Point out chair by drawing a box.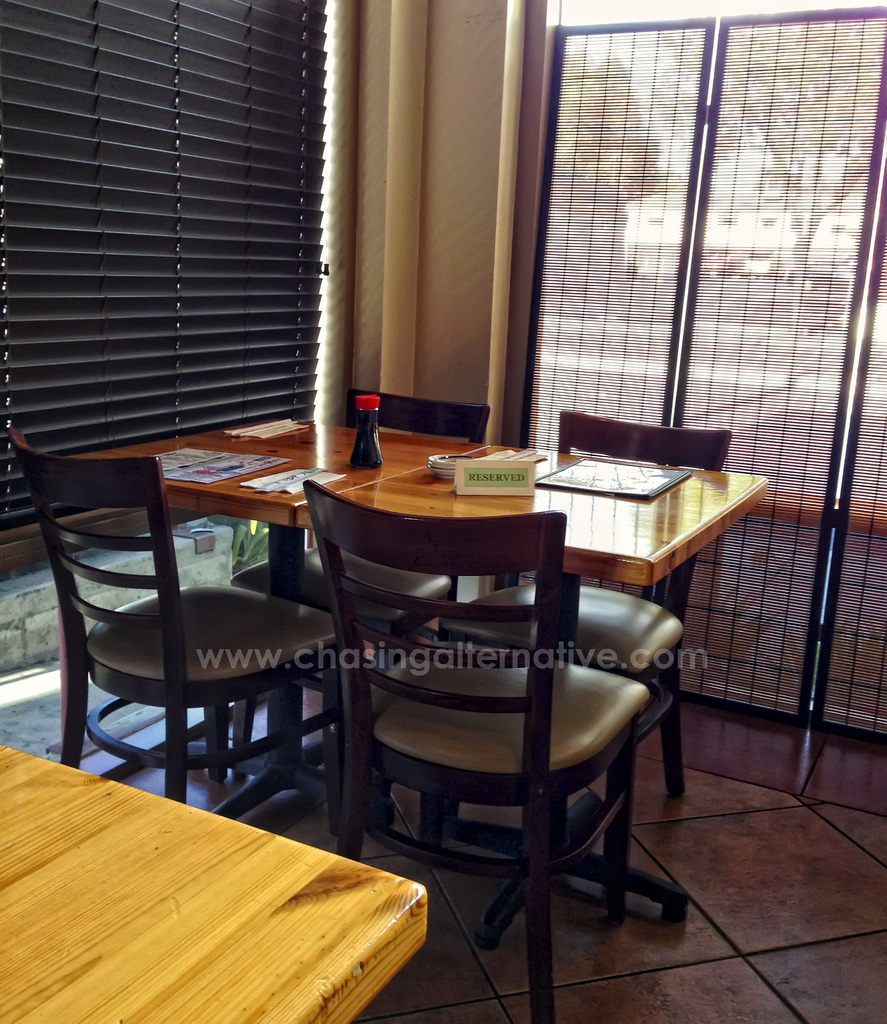
(430,410,730,925).
